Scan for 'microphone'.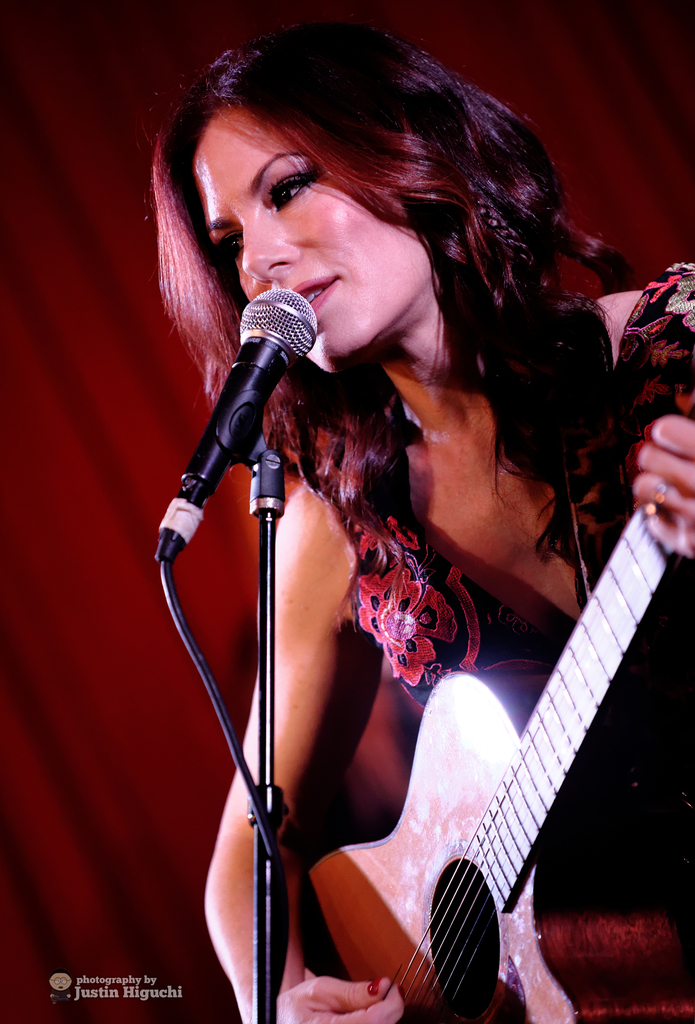
Scan result: locate(159, 266, 323, 572).
